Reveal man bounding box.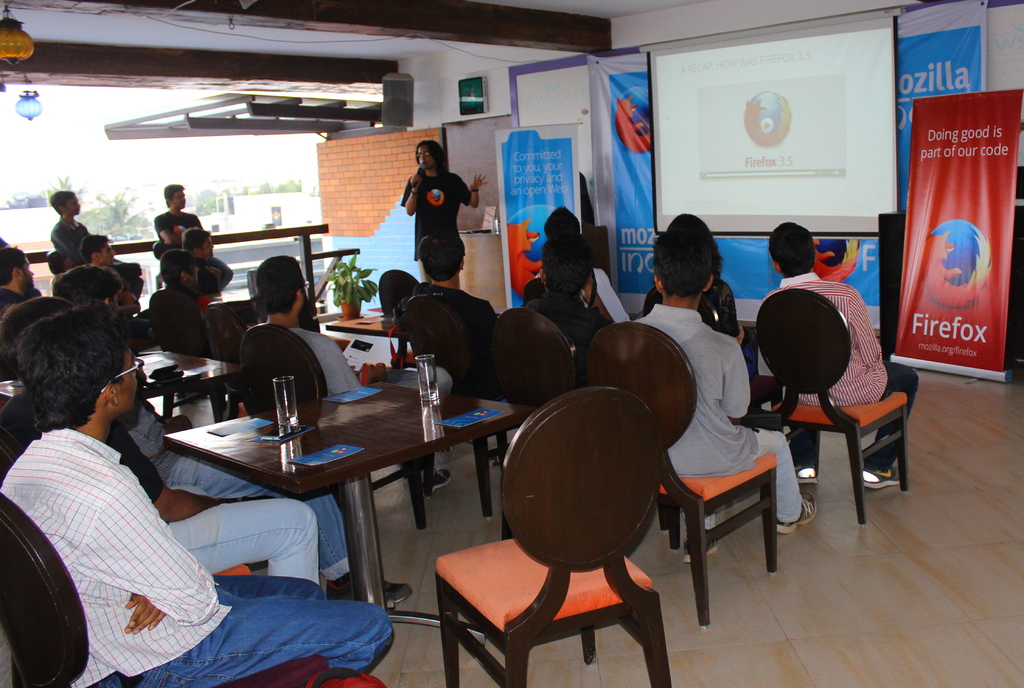
Revealed: select_region(159, 245, 234, 343).
